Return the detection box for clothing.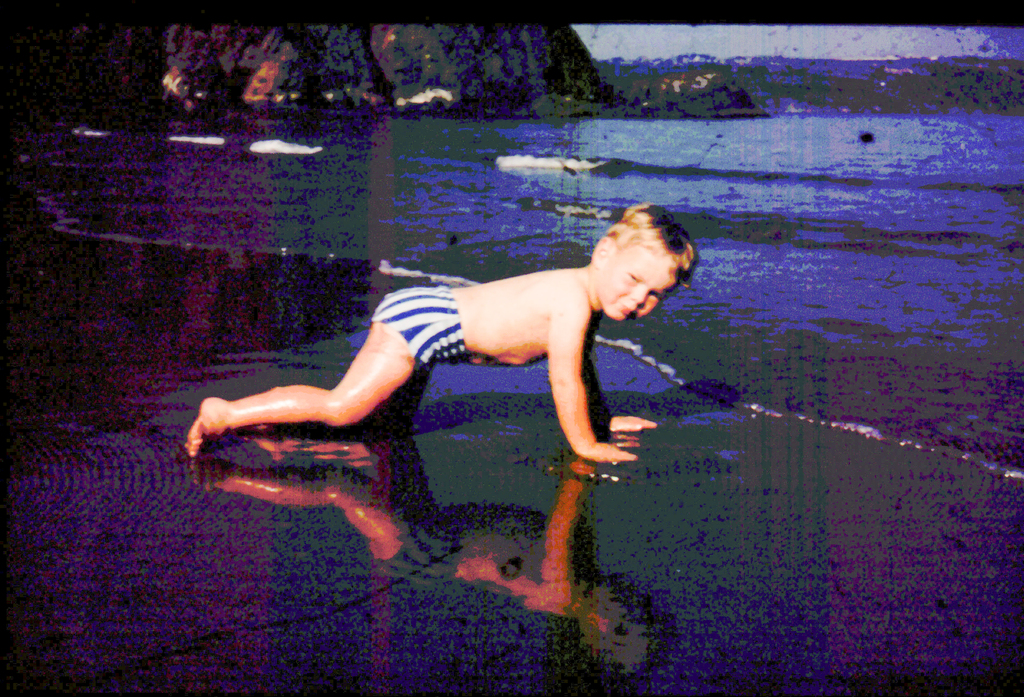
<box>371,283,470,371</box>.
